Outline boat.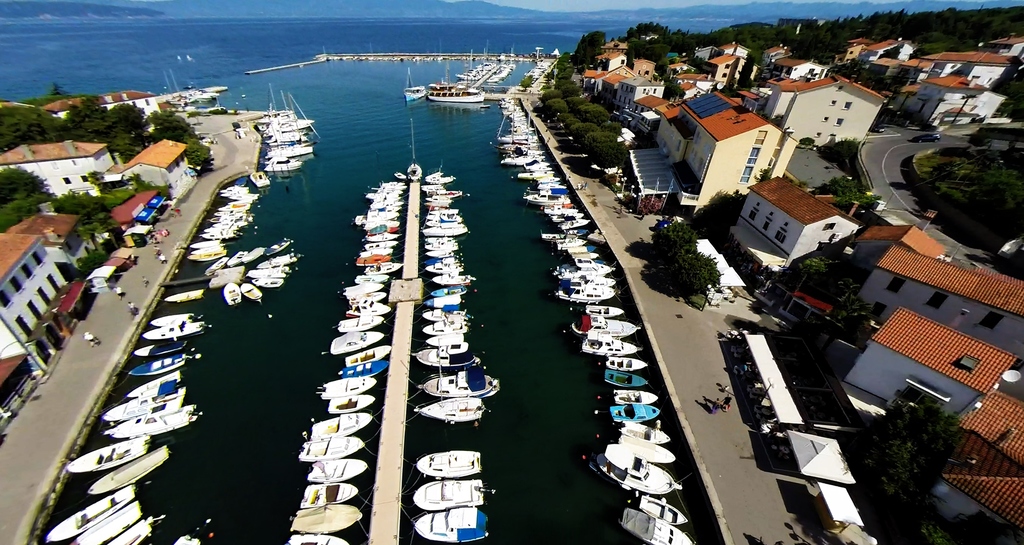
Outline: (479,105,493,109).
